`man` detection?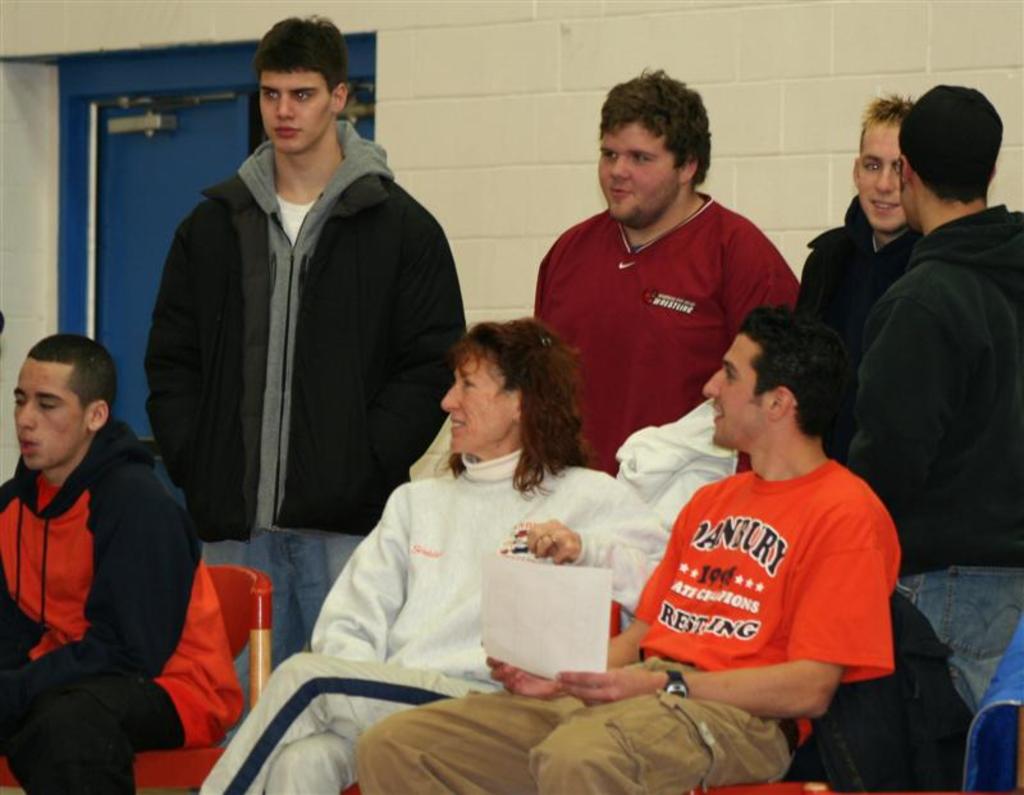
<region>142, 19, 476, 708</region>
